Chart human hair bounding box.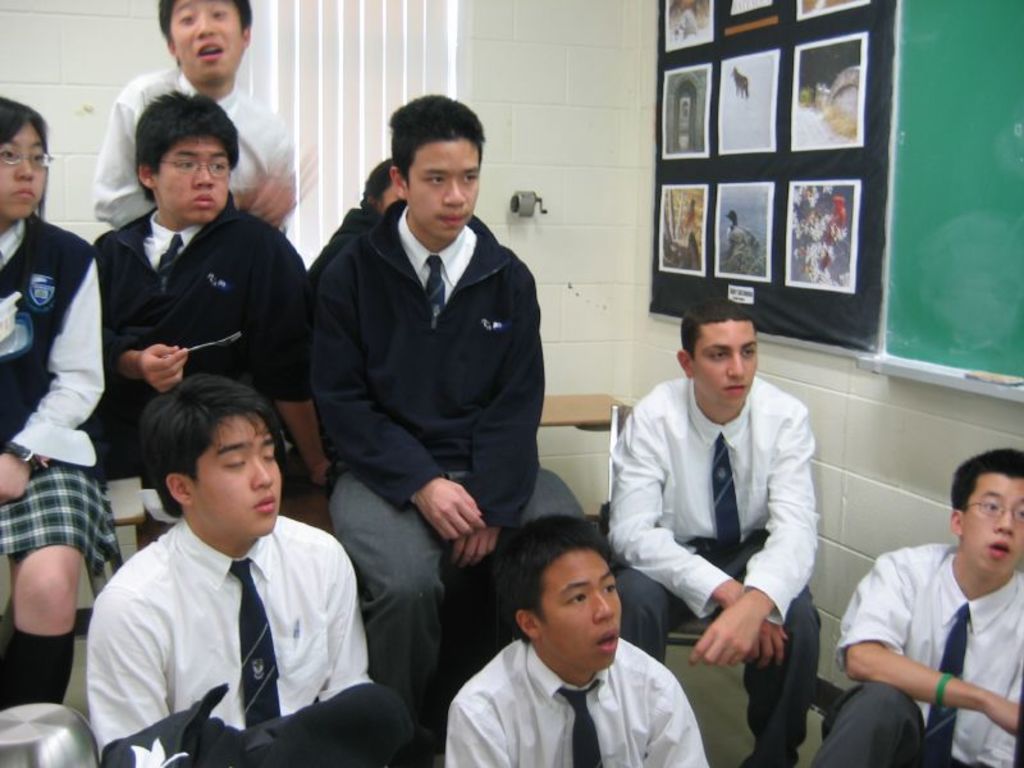
Charted: bbox(160, 0, 252, 67).
